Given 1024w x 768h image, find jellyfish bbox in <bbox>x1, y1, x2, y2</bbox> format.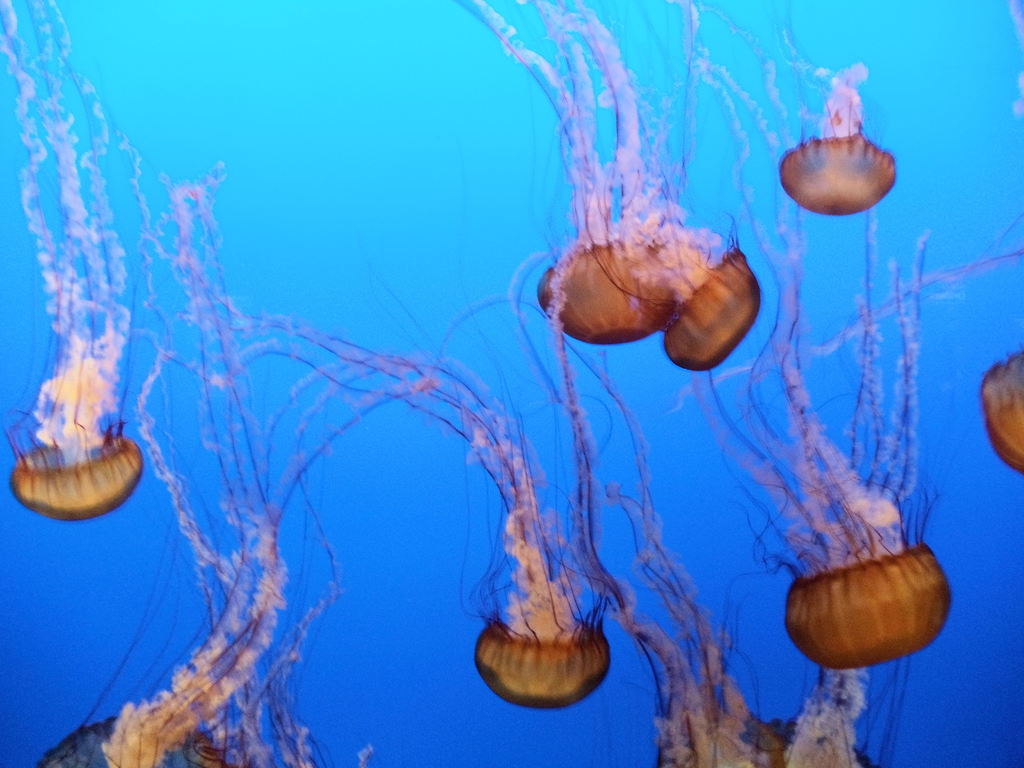
<bbox>556, 0, 759, 377</bbox>.
